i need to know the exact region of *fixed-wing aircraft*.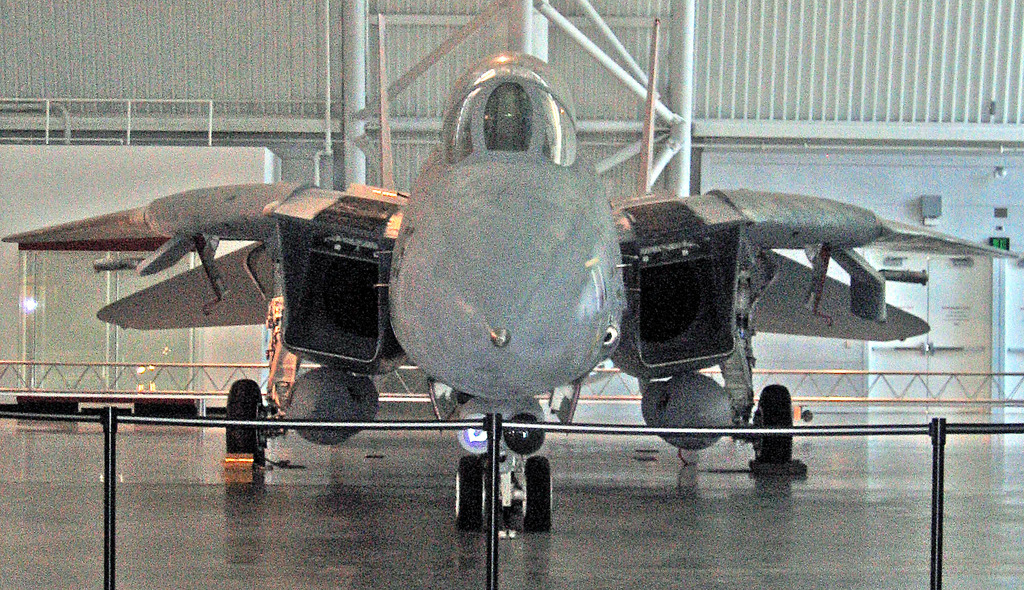
Region: <box>1,12,1020,529</box>.
